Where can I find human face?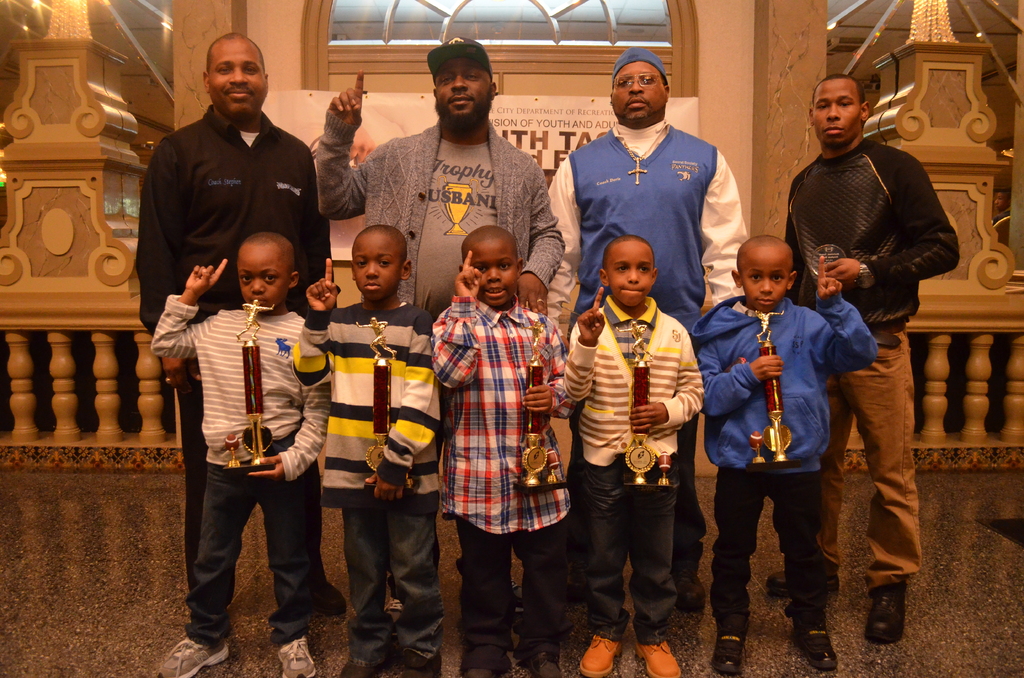
You can find it at bbox=[814, 79, 860, 146].
